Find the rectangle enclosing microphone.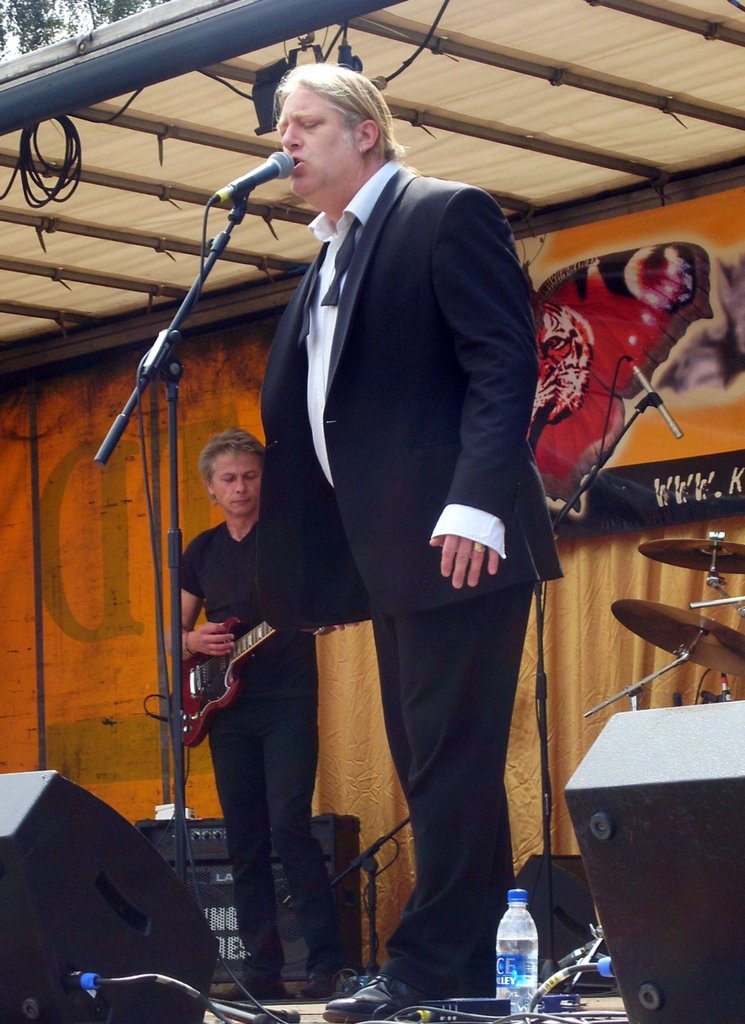
(627, 360, 685, 442).
